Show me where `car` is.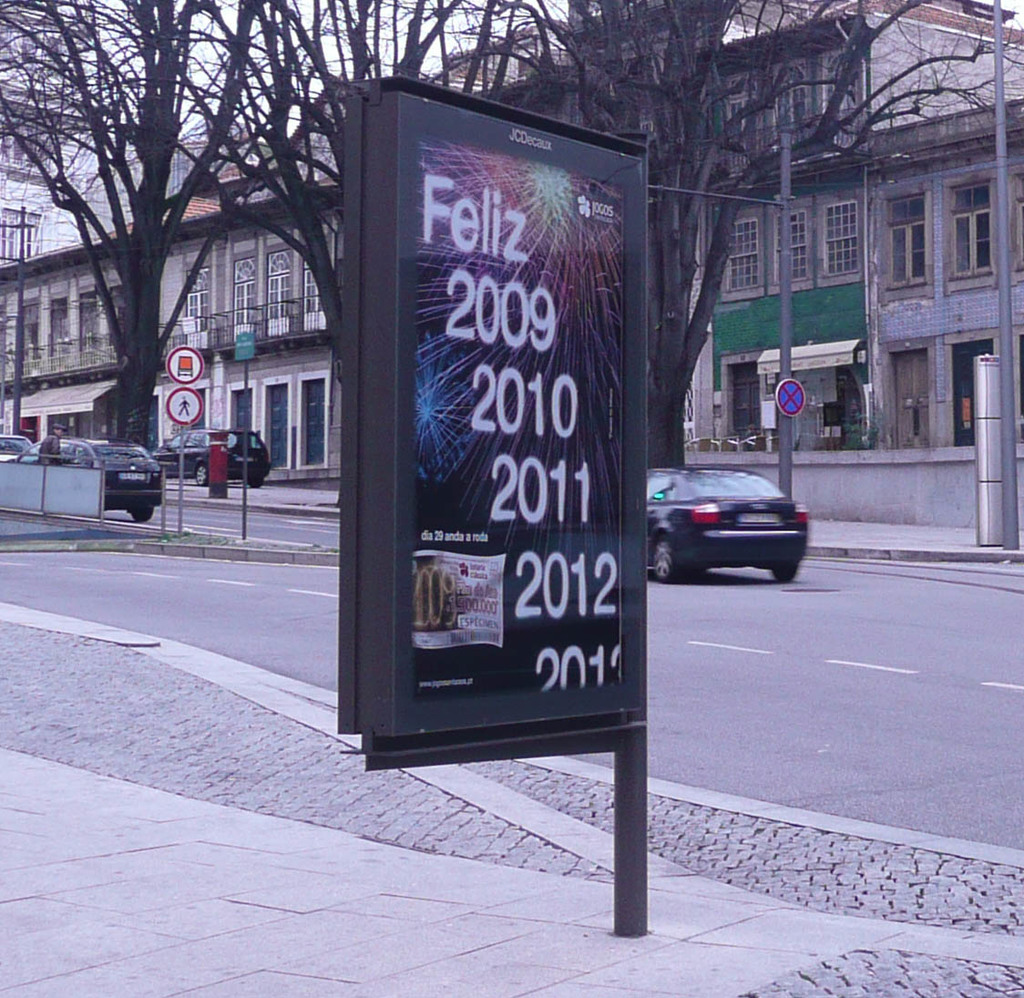
`car` is at 647, 465, 811, 592.
